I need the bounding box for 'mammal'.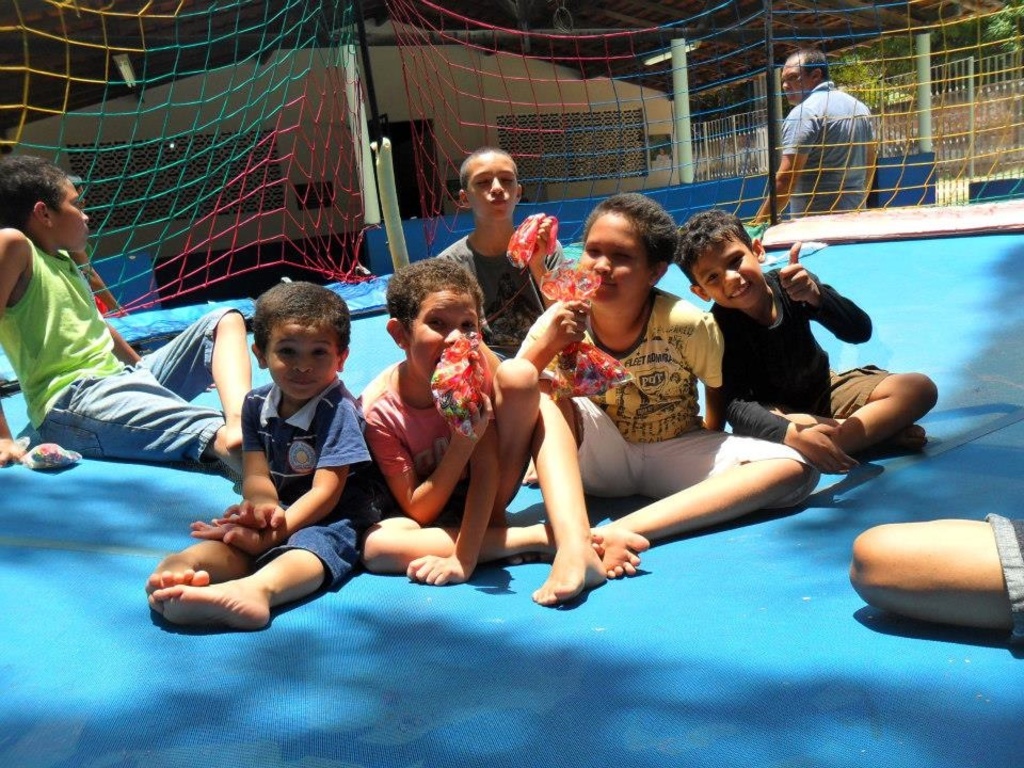
Here it is: (x1=445, y1=144, x2=574, y2=486).
